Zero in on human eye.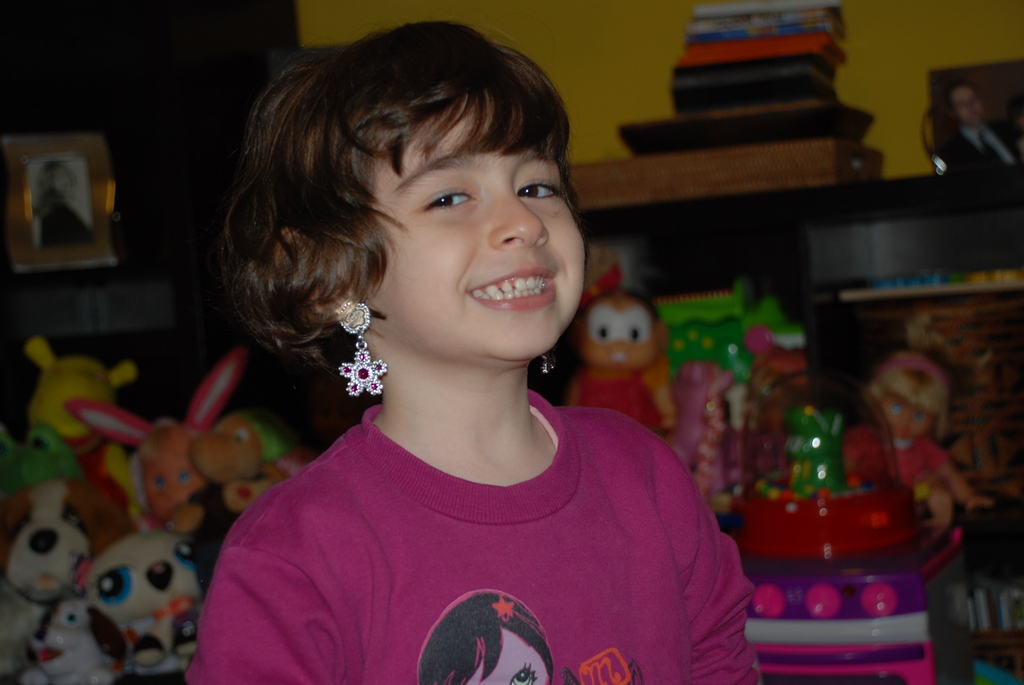
Zeroed in: (x1=886, y1=402, x2=902, y2=417).
